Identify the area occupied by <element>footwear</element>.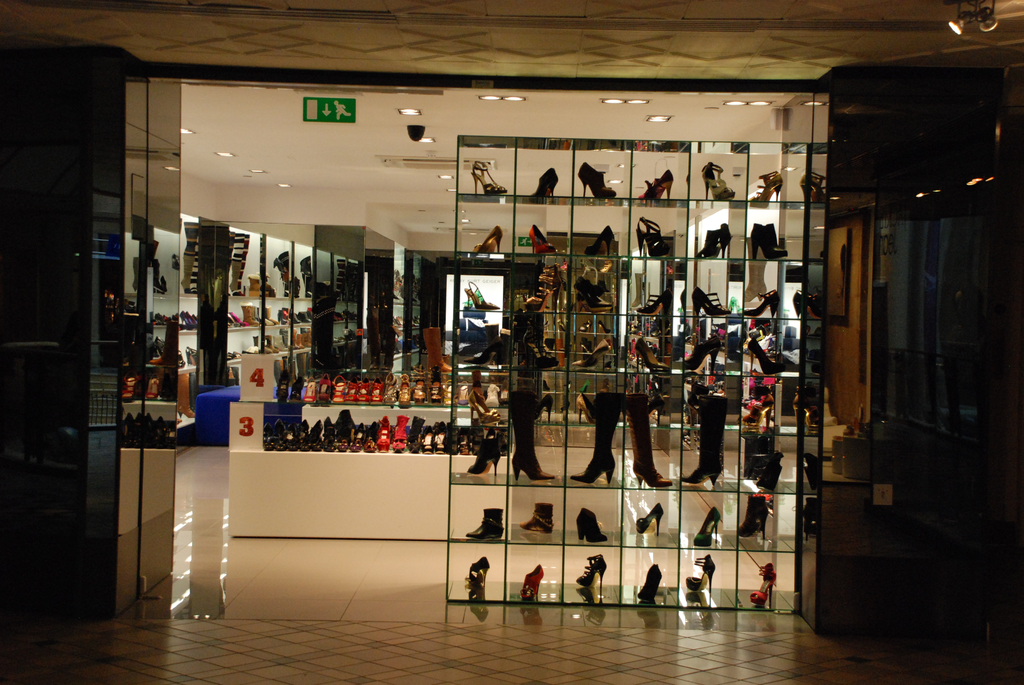
Area: (641, 167, 673, 201).
